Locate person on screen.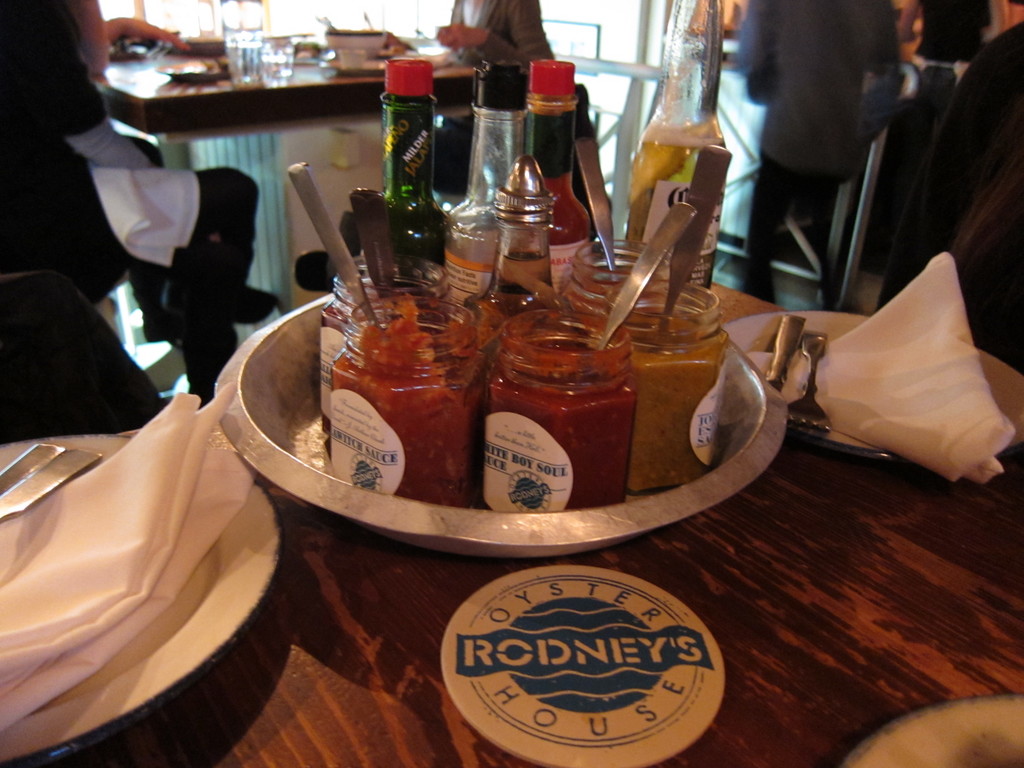
On screen at <region>735, 0, 902, 309</region>.
